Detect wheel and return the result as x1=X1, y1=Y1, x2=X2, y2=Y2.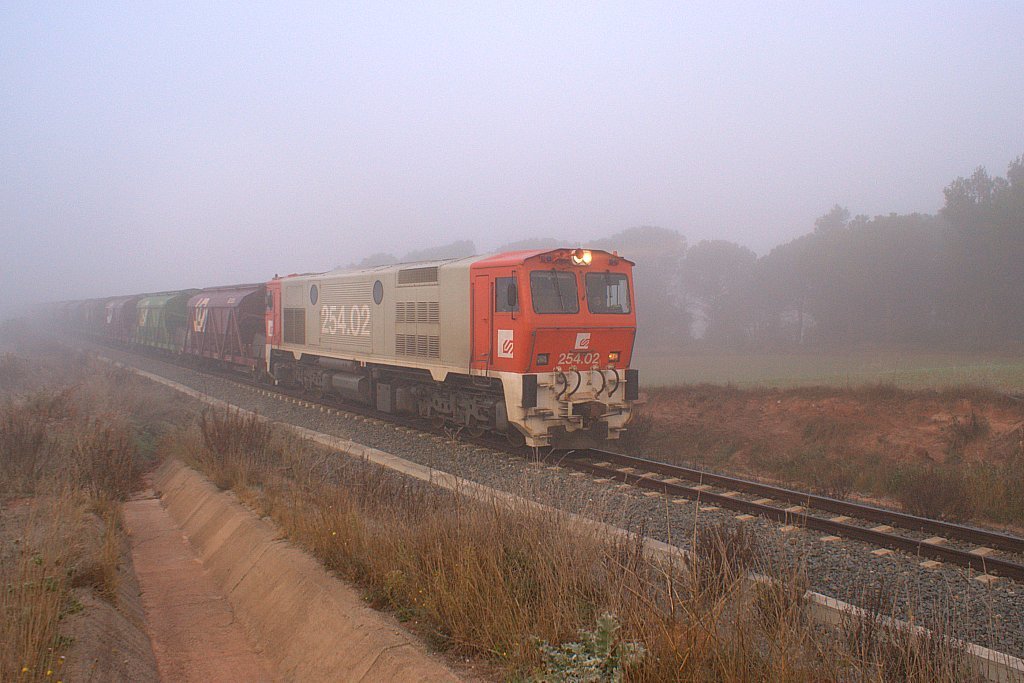
x1=467, y1=415, x2=485, y2=437.
